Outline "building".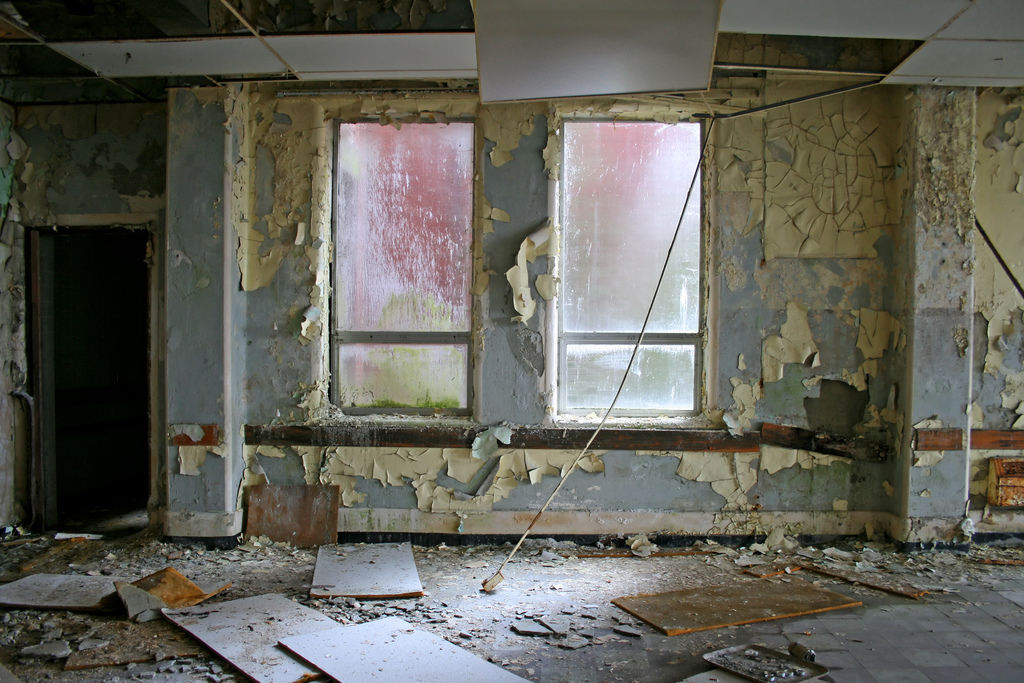
Outline: (x1=0, y1=0, x2=1023, y2=682).
